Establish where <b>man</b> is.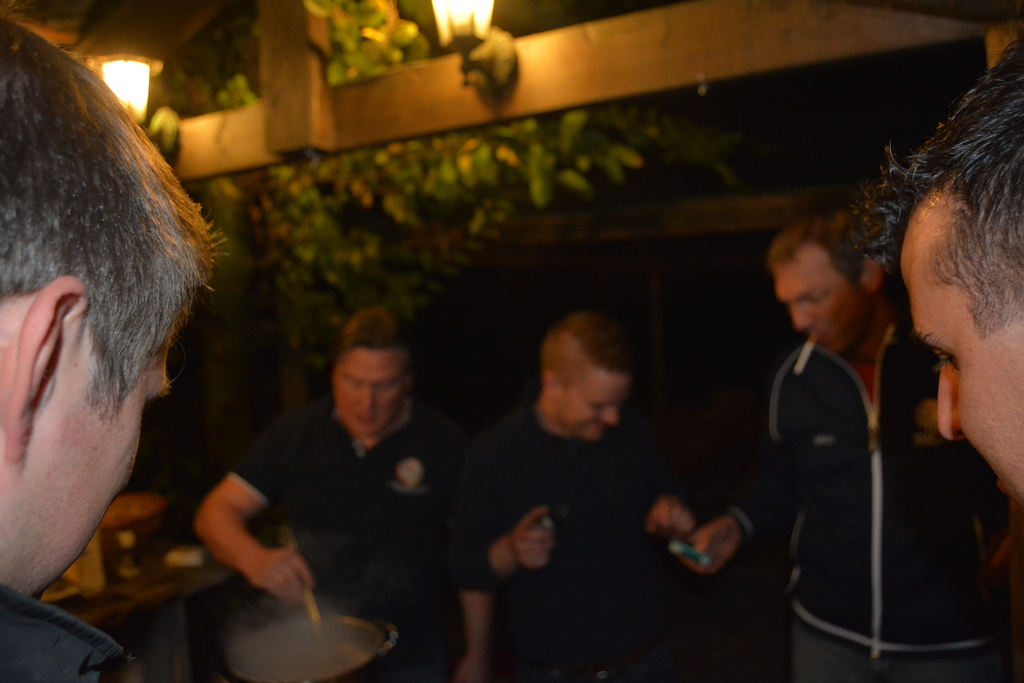
Established at x1=195, y1=304, x2=484, y2=680.
